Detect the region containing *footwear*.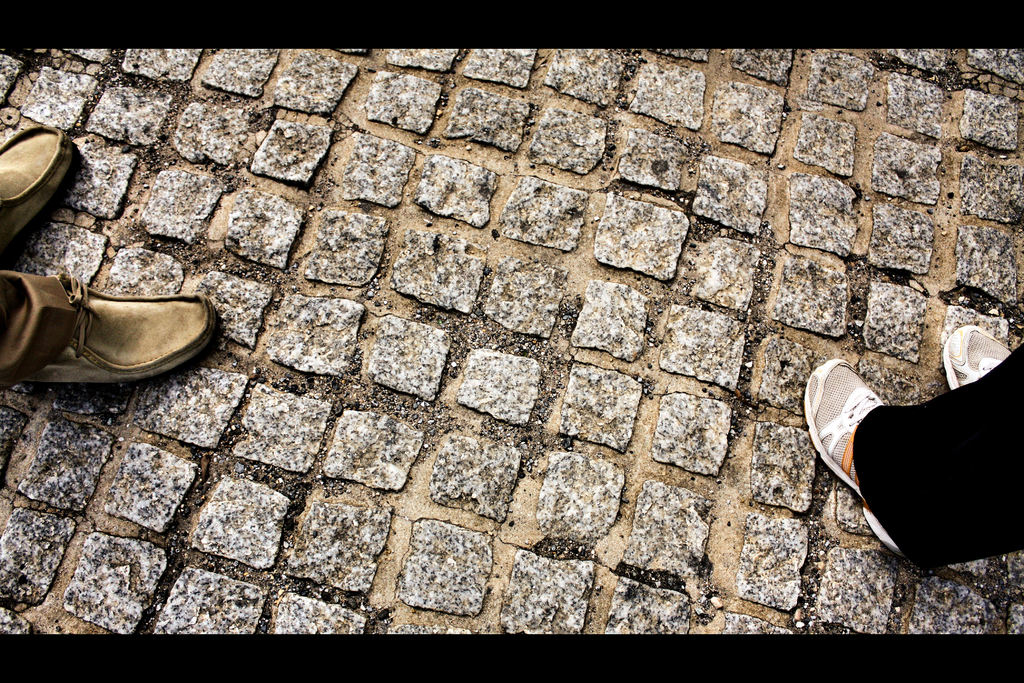
{"left": 0, "top": 121, "right": 81, "bottom": 268}.
